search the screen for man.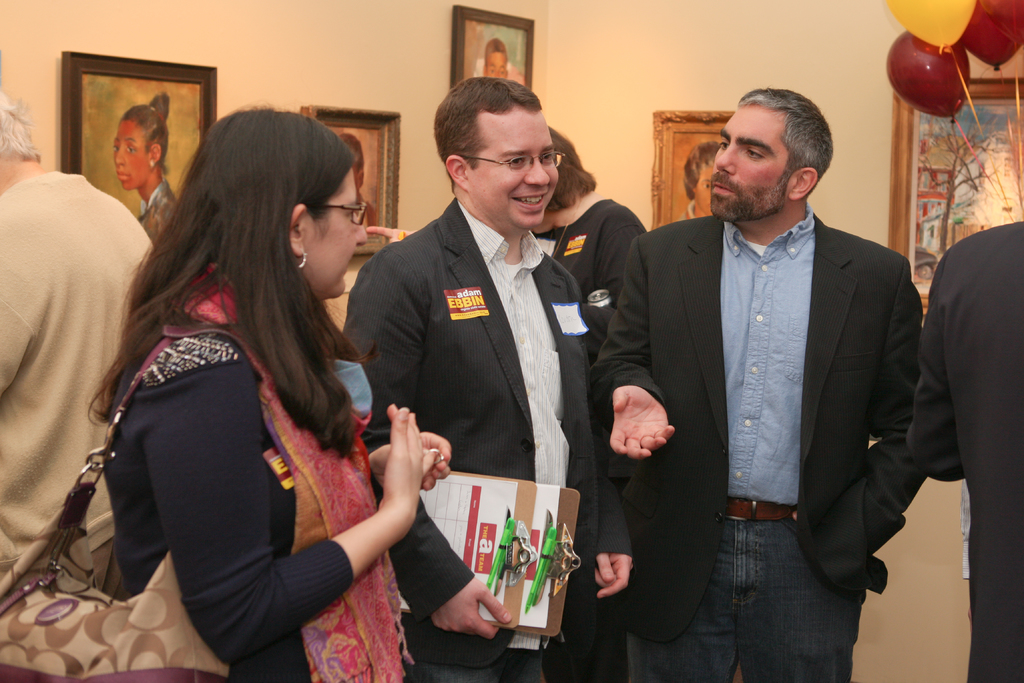
Found at <bbox>603, 74, 931, 679</bbox>.
